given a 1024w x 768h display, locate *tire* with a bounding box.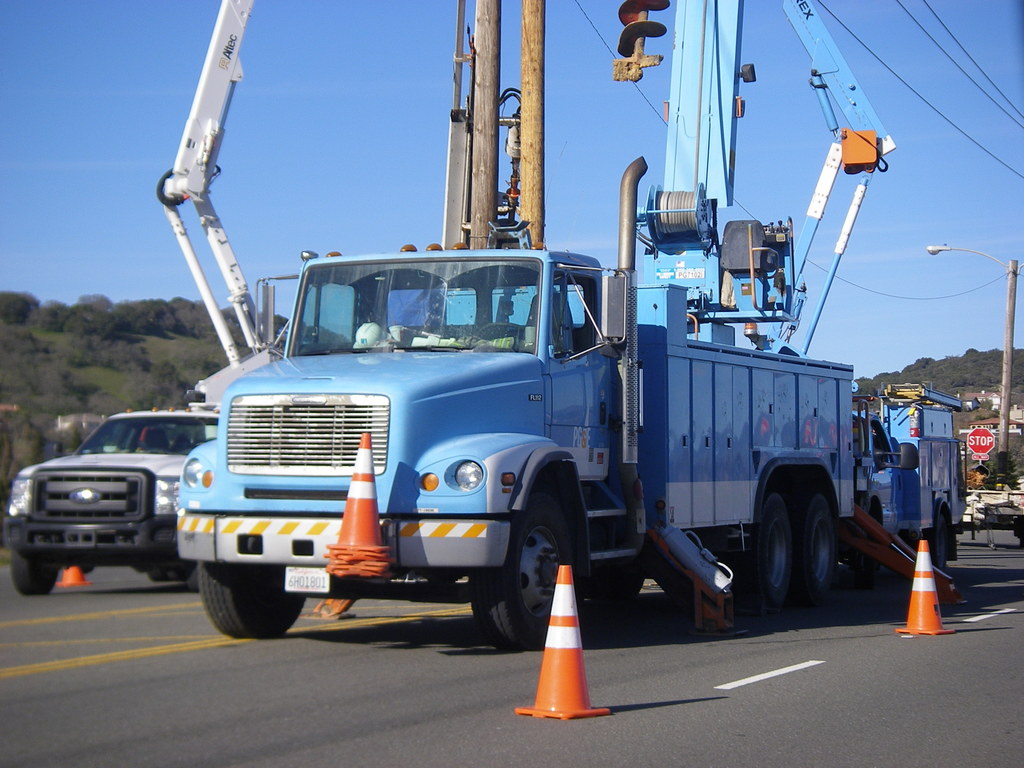
Located: BBox(848, 513, 876, 588).
